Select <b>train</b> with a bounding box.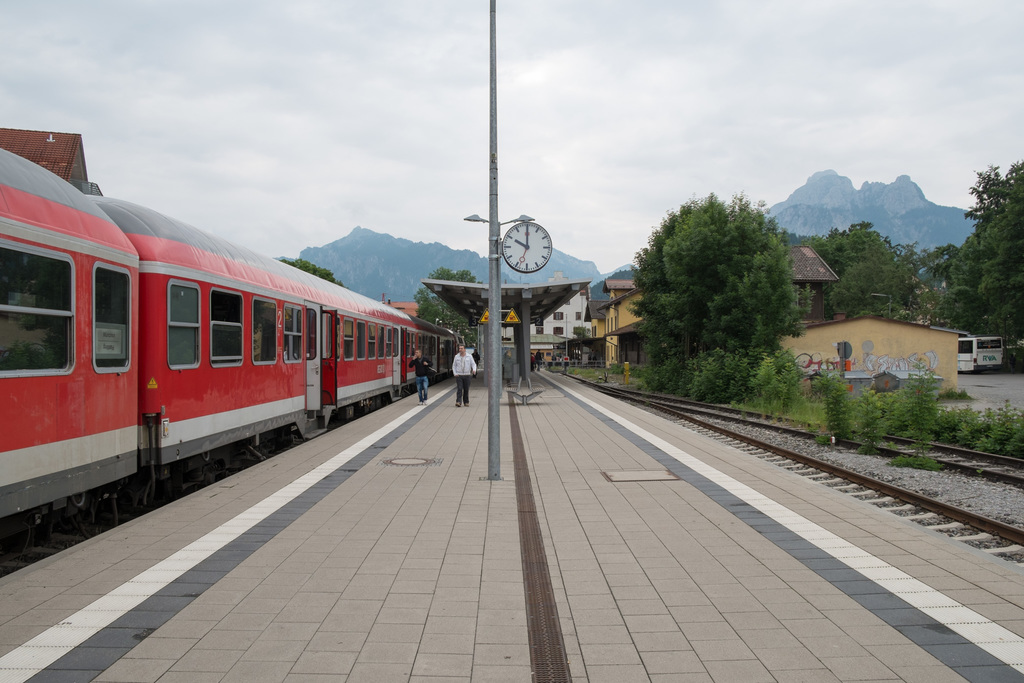
region(0, 142, 470, 573).
